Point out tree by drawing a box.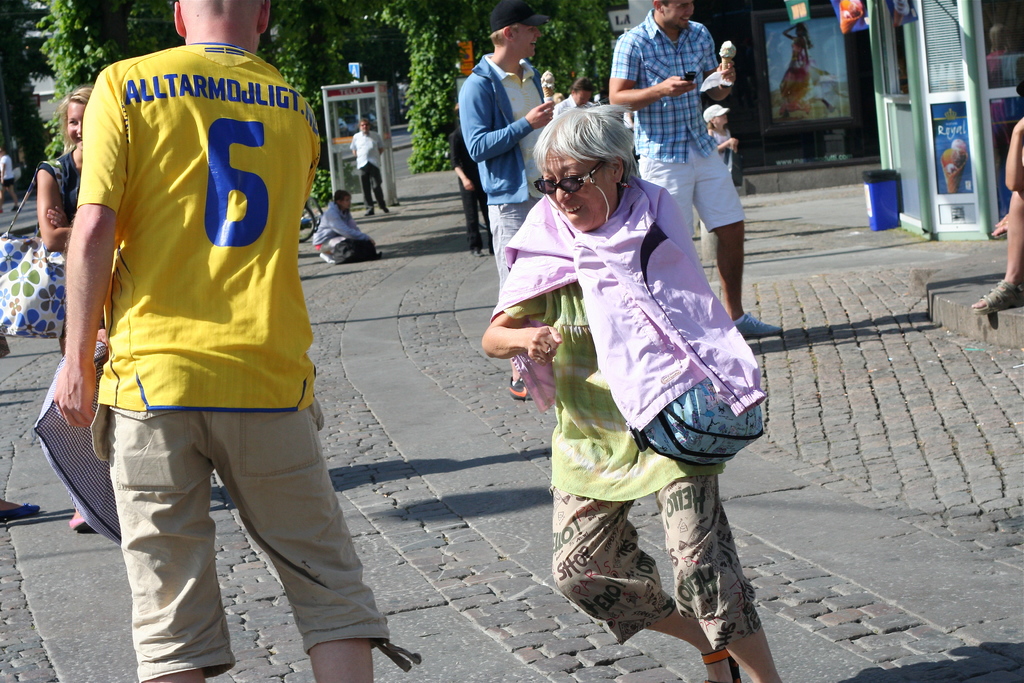
(x1=35, y1=0, x2=180, y2=156).
